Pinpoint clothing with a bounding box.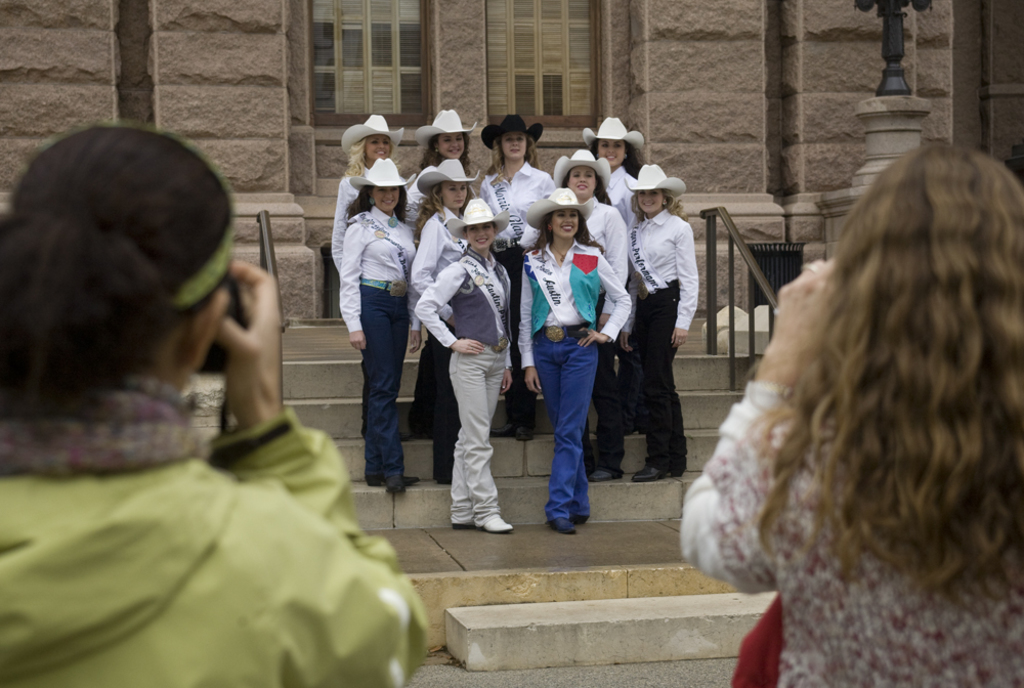
328, 163, 395, 277.
